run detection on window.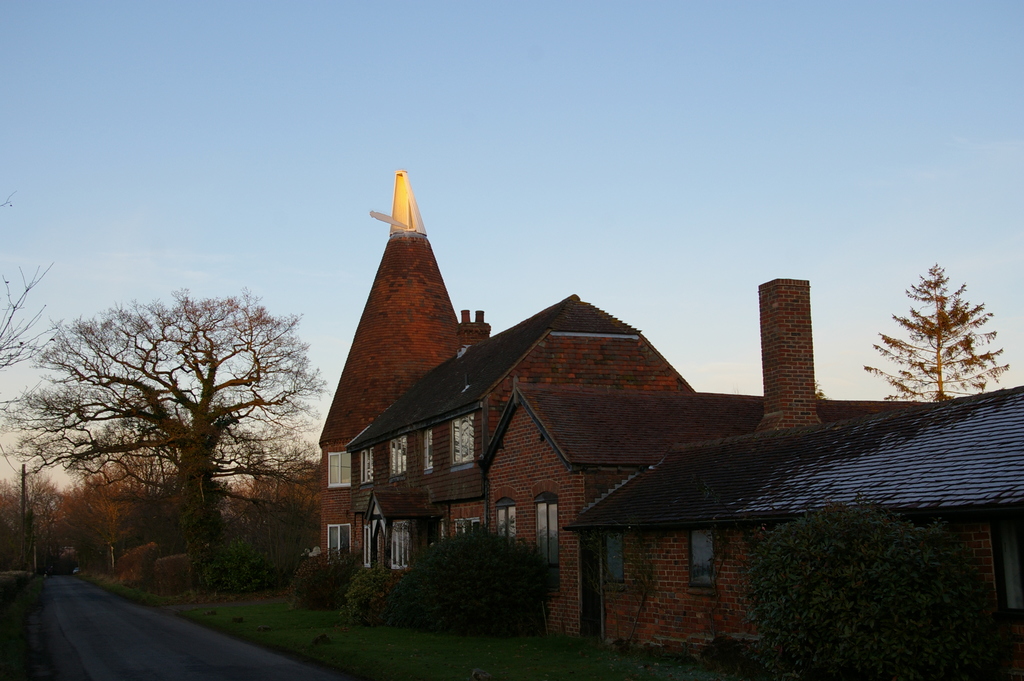
Result: pyautogui.locateOnScreen(381, 515, 417, 571).
